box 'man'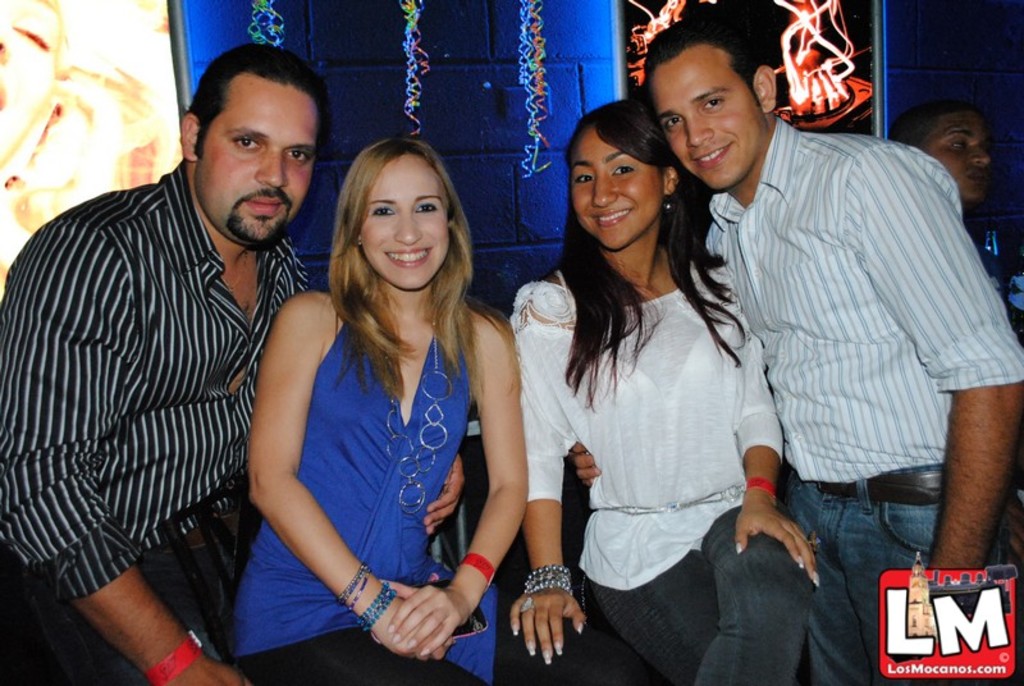
region(882, 99, 1001, 287)
